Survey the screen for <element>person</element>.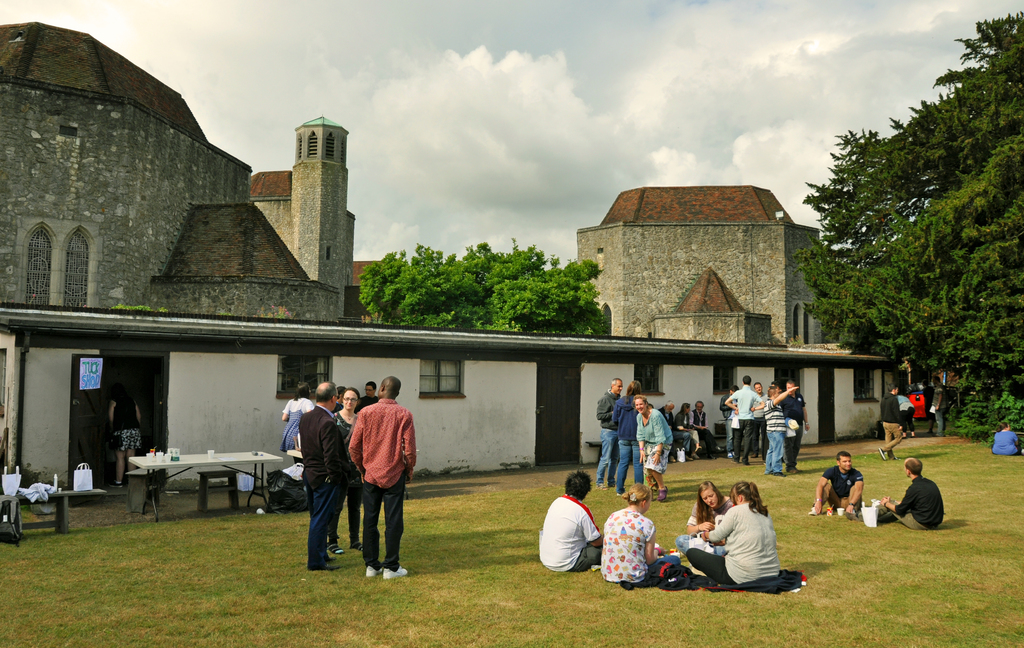
Survey found: <bbox>283, 380, 319, 479</bbox>.
